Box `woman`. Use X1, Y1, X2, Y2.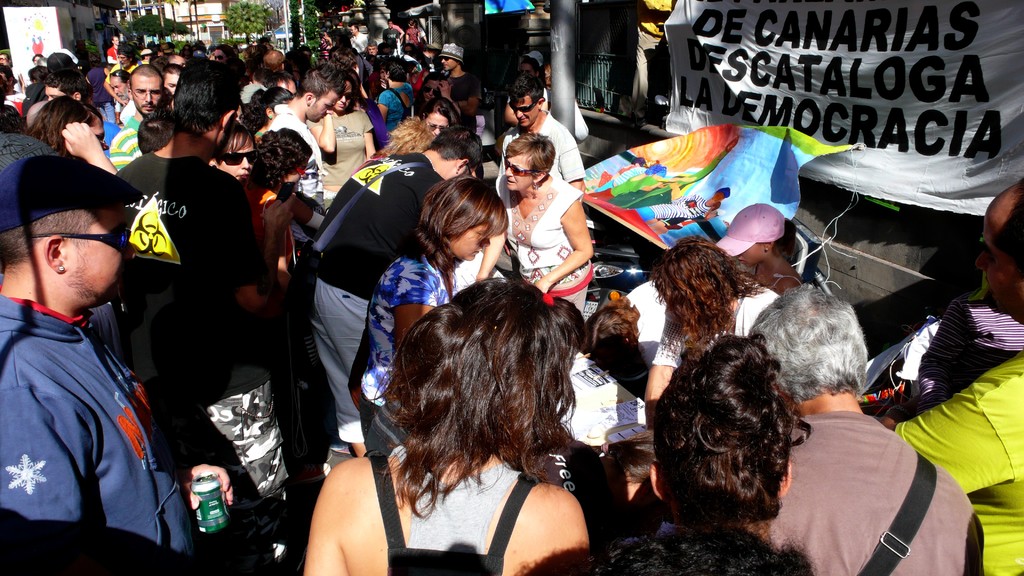
421, 97, 461, 141.
